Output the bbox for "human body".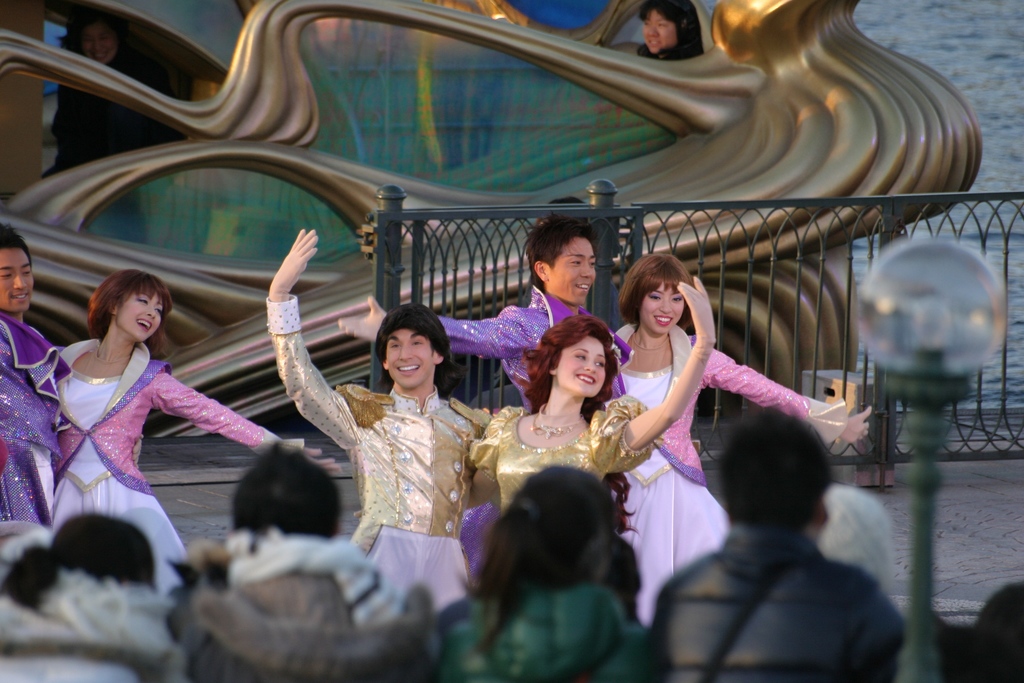
bbox=(262, 229, 492, 601).
